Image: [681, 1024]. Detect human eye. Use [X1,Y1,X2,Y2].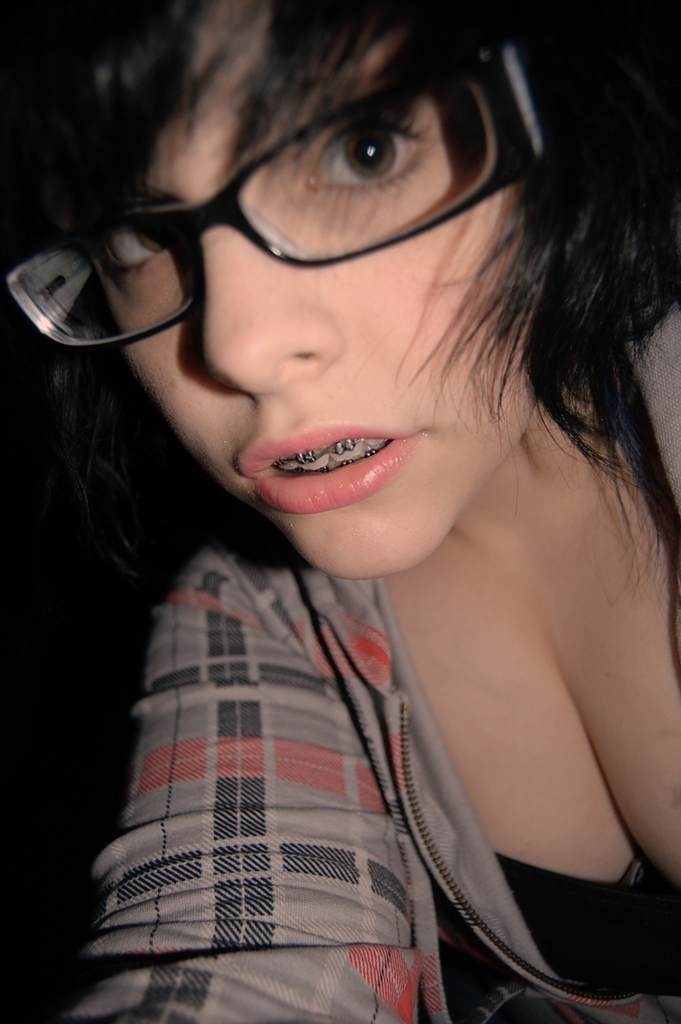
[87,176,182,273].
